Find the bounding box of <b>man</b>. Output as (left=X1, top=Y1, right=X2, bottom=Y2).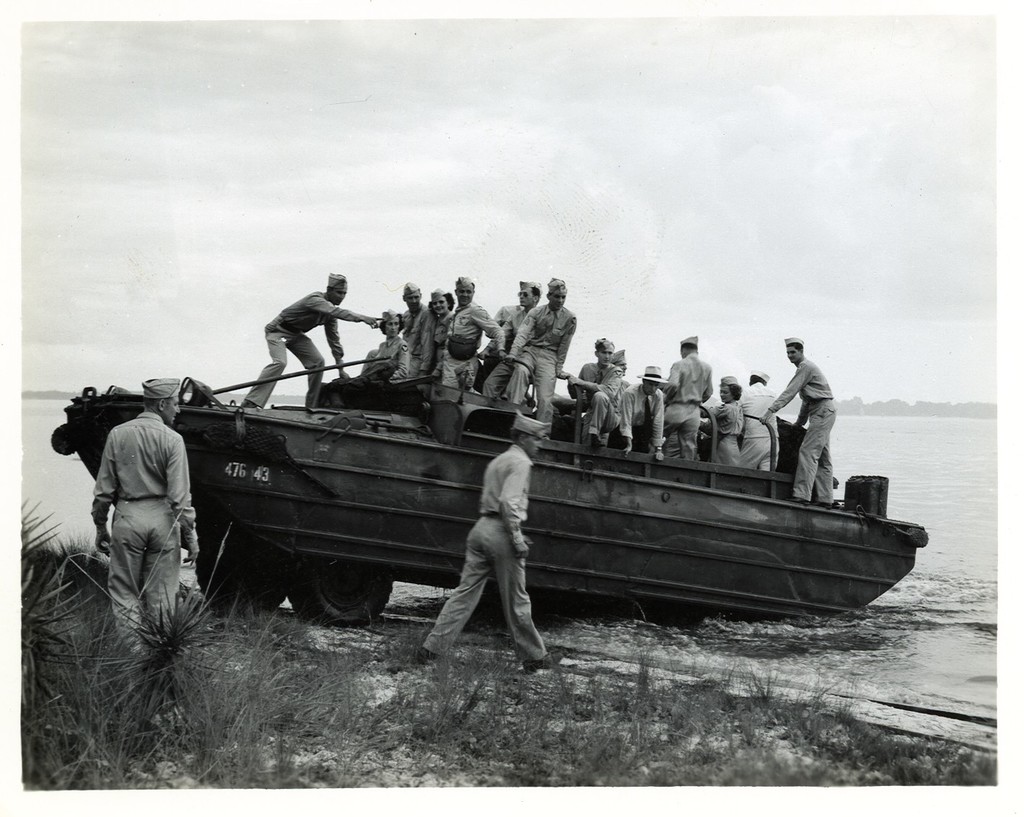
(left=570, top=336, right=621, bottom=451).
